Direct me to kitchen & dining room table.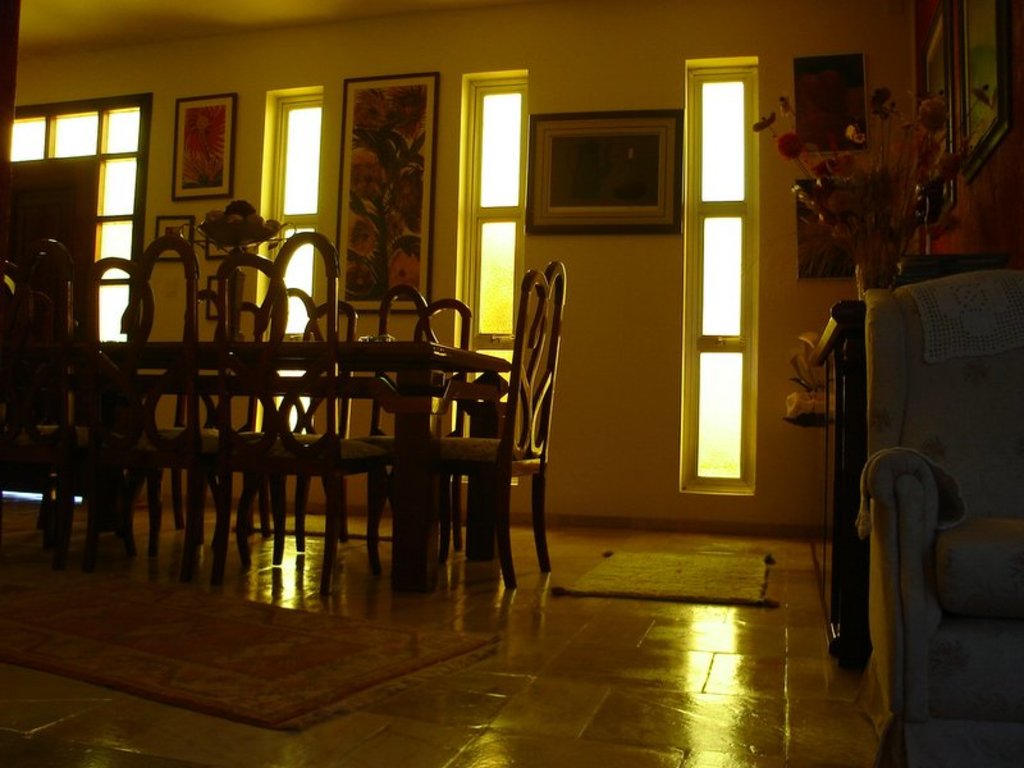
Direction: [109, 280, 532, 590].
